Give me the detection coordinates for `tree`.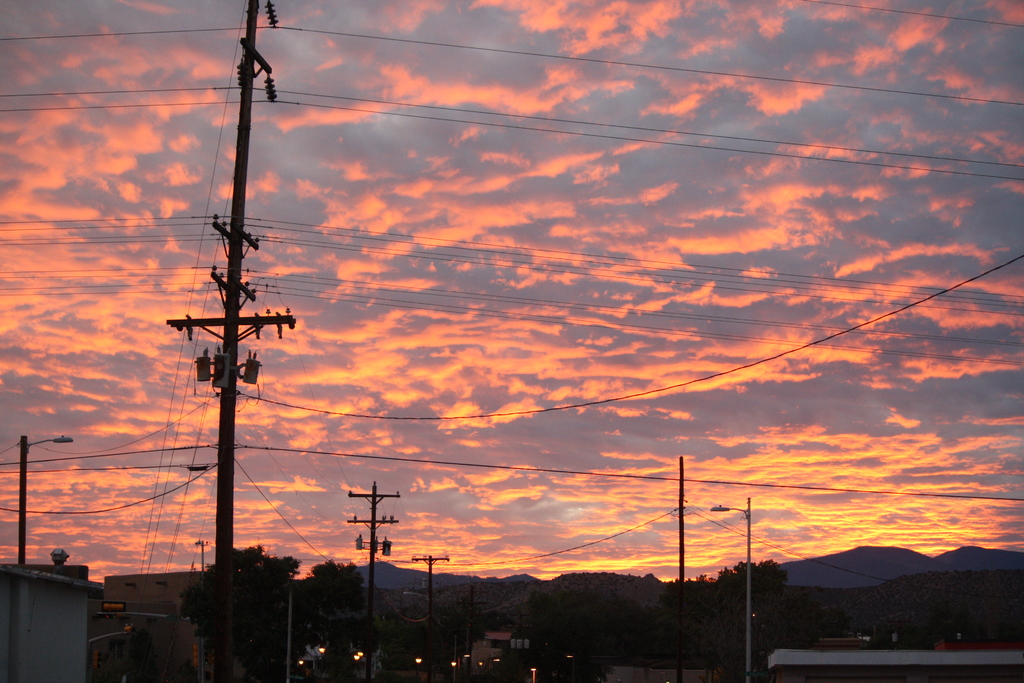
(684,550,781,625).
